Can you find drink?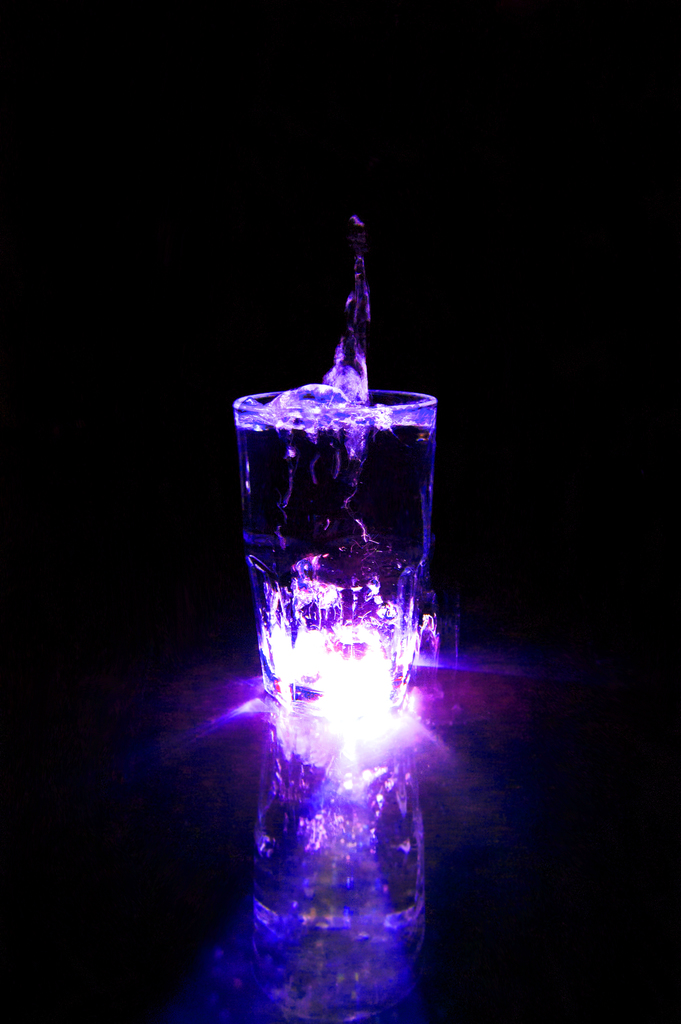
Yes, bounding box: Rect(240, 371, 434, 719).
